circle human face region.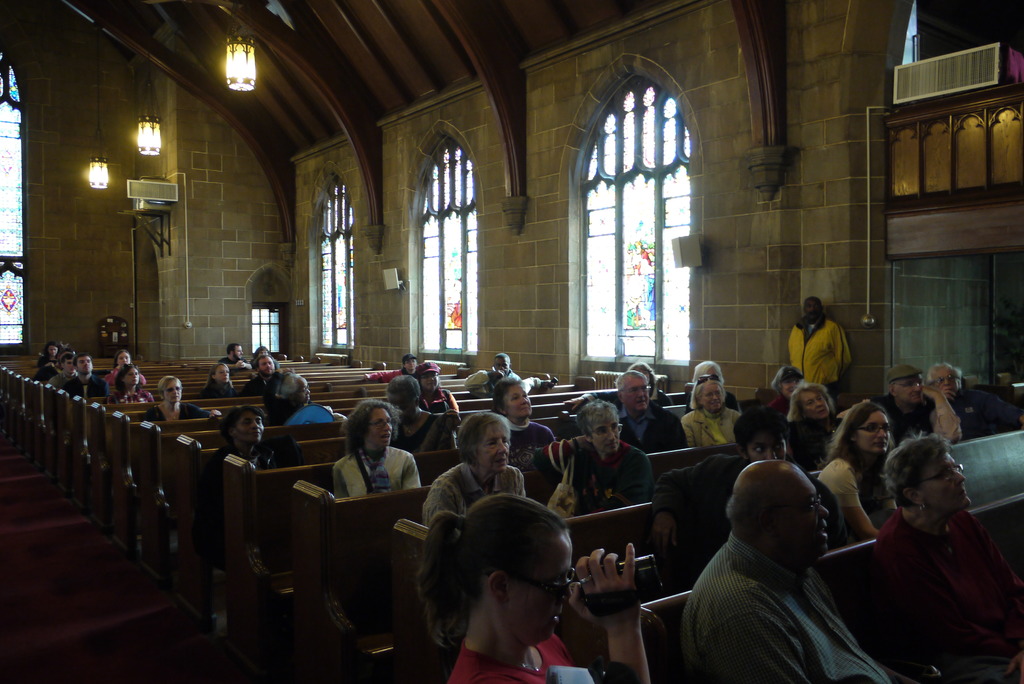
Region: 237, 412, 263, 446.
